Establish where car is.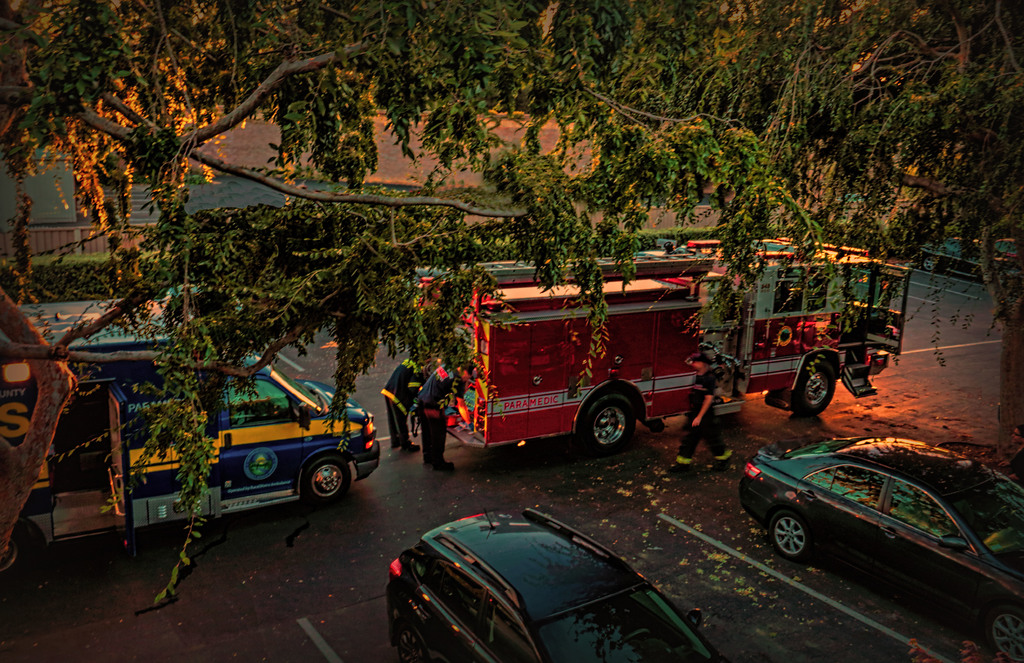
Established at (x1=381, y1=506, x2=732, y2=662).
